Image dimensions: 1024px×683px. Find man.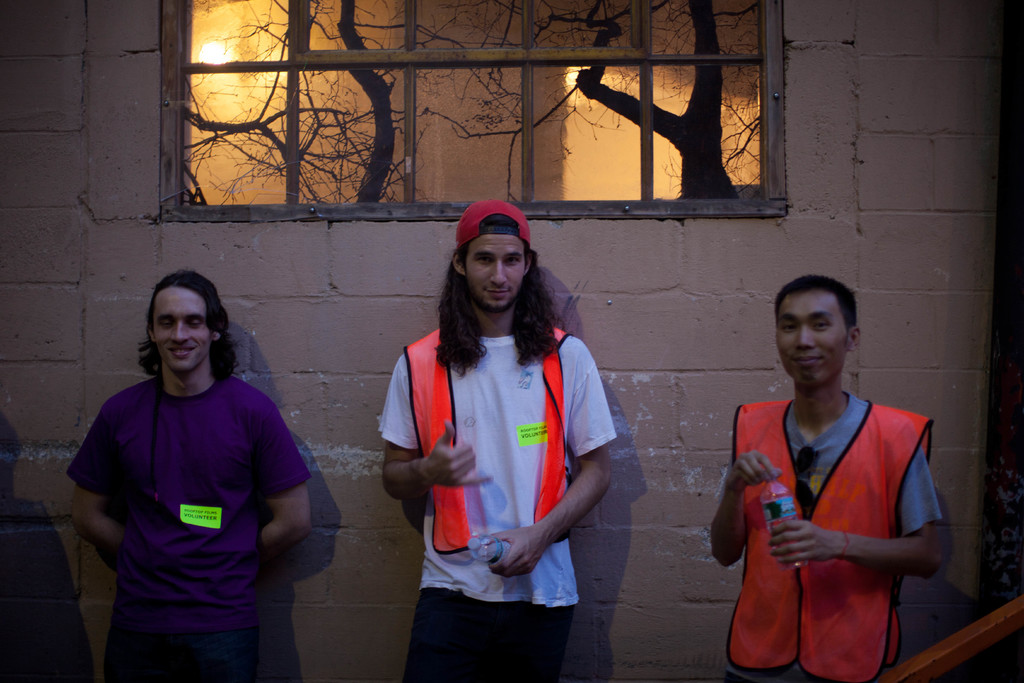
[378,198,617,682].
